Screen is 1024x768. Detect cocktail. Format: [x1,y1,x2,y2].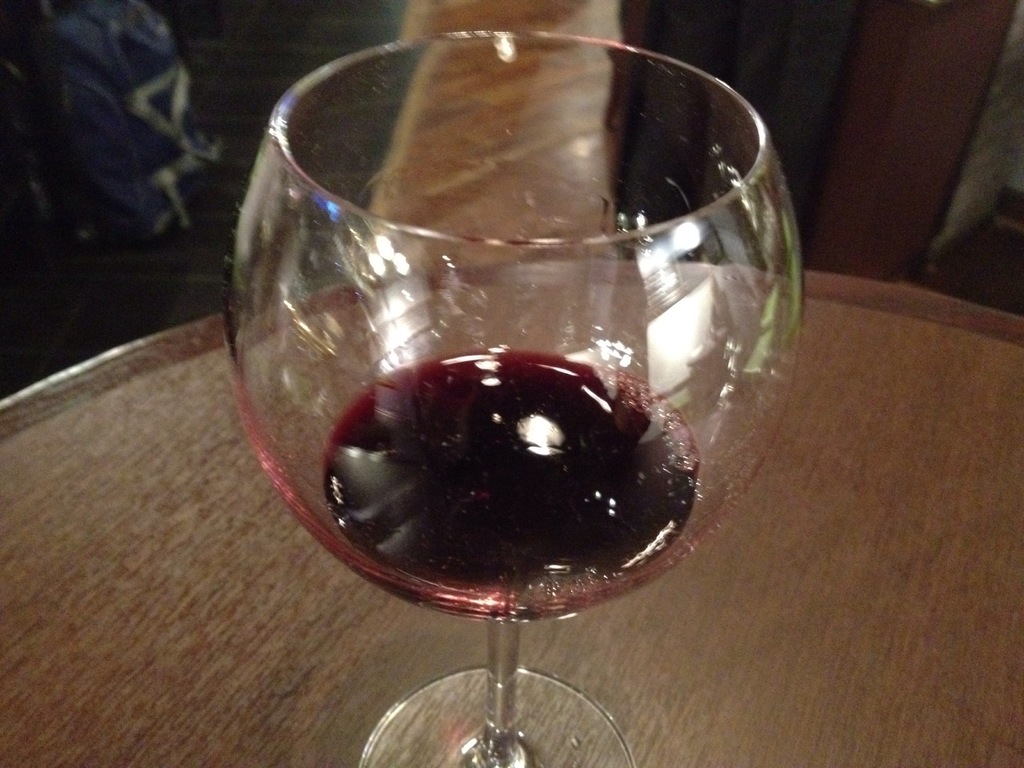
[223,27,806,767].
